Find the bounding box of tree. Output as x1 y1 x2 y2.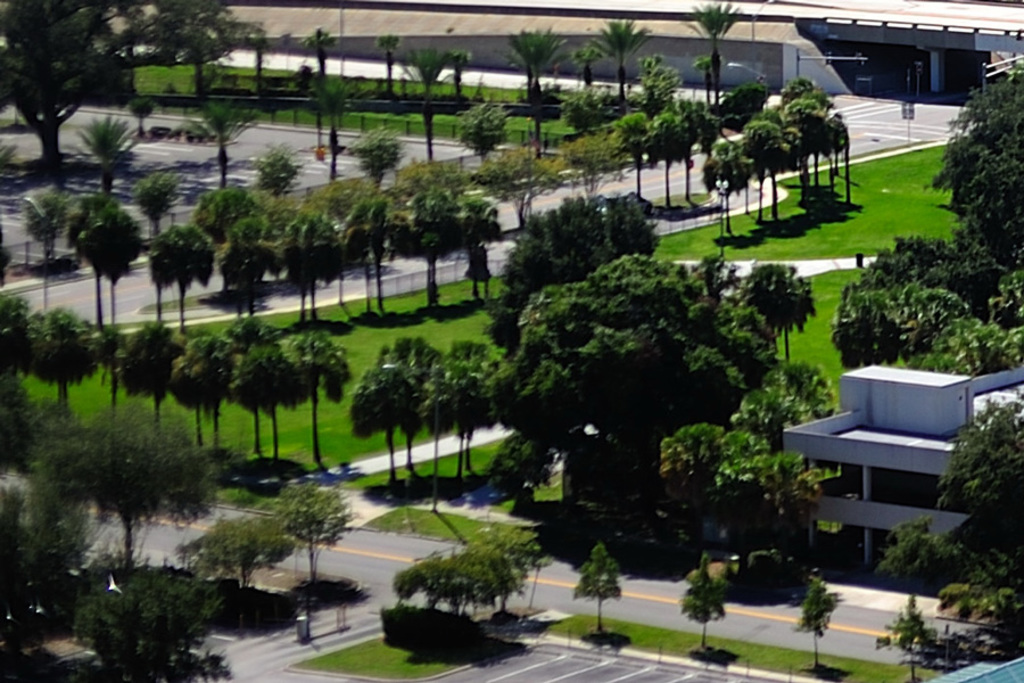
754 100 785 122.
